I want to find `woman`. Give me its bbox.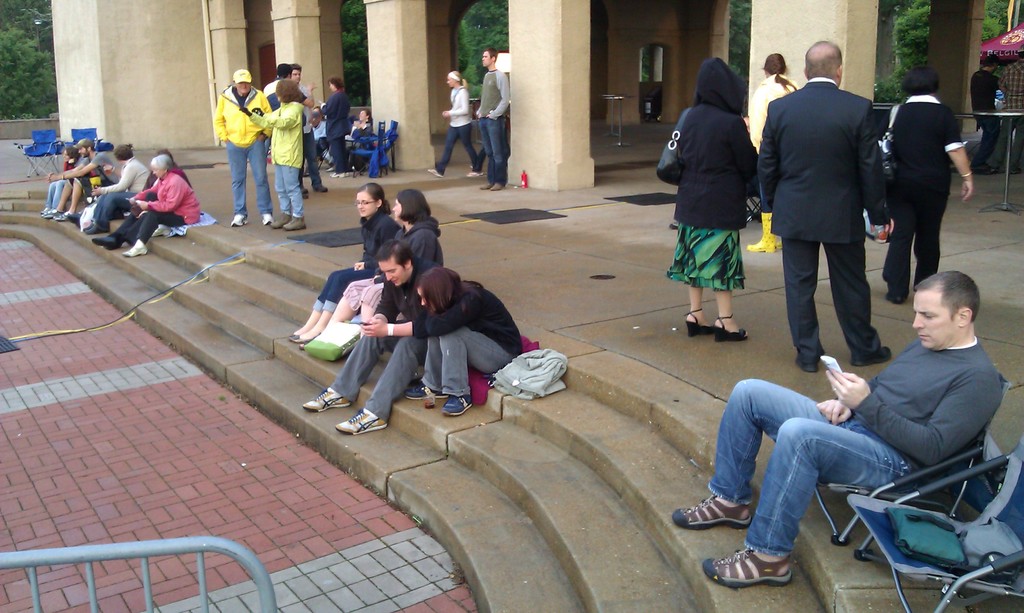
<region>882, 67, 975, 308</region>.
